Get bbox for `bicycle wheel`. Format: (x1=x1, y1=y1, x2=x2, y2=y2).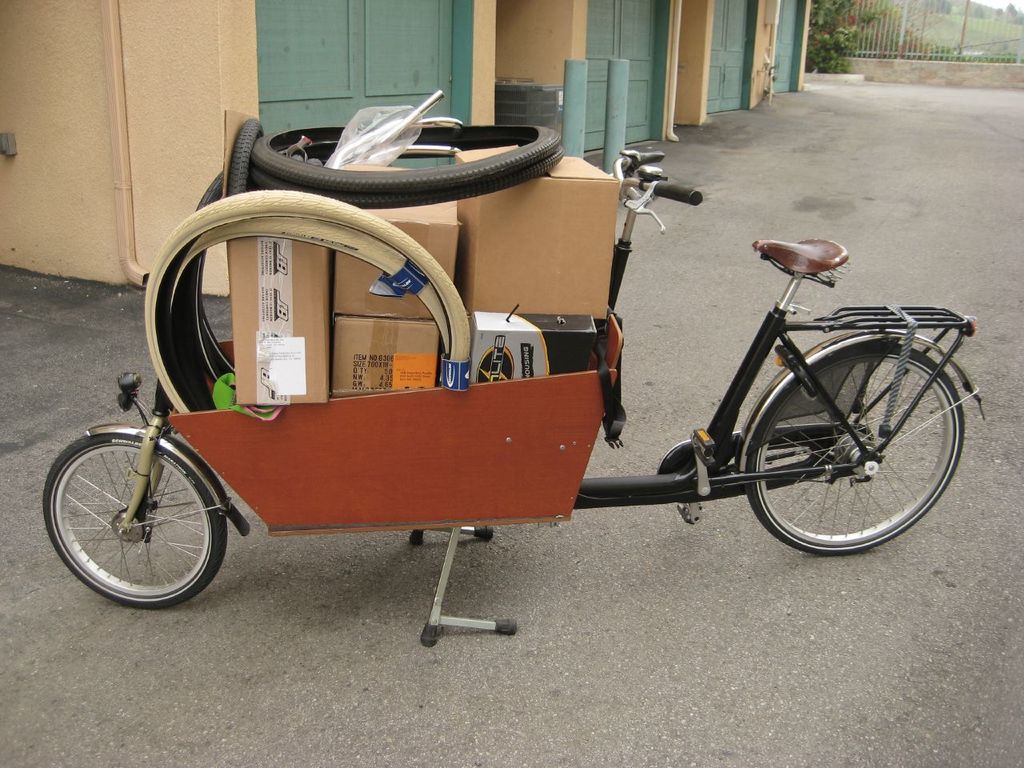
(x1=238, y1=140, x2=568, y2=236).
